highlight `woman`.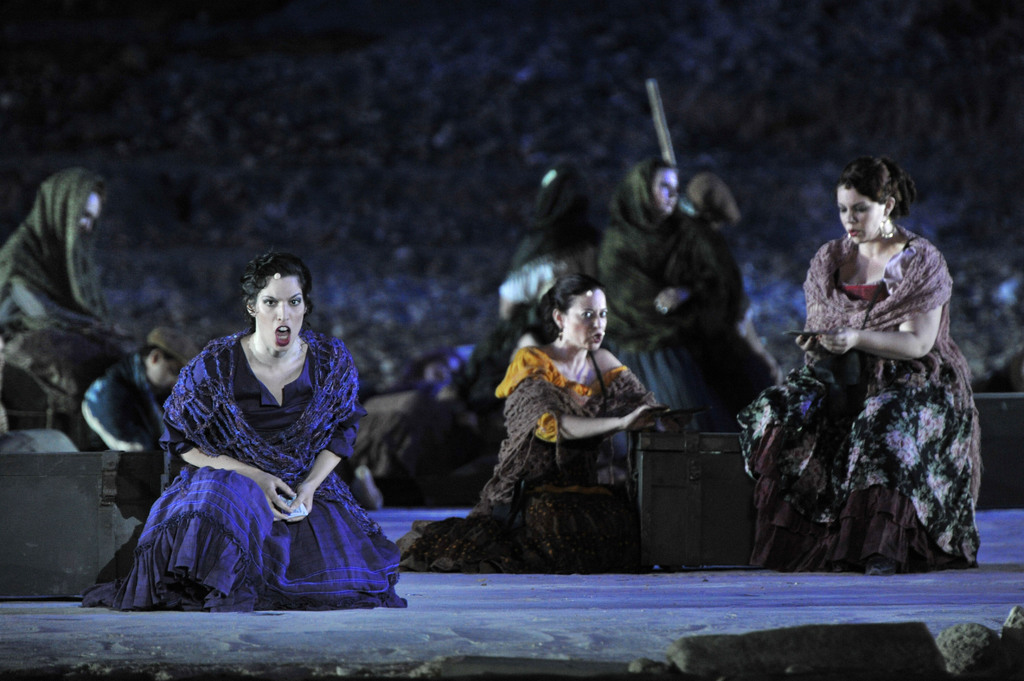
Highlighted region: bbox=(745, 156, 994, 579).
